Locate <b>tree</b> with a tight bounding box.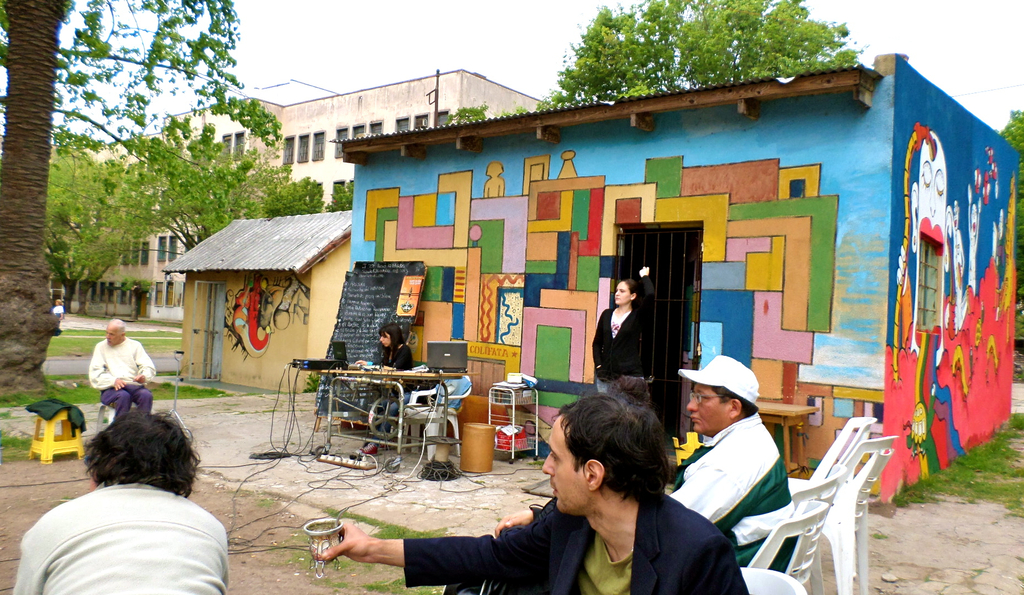
[x1=0, y1=0, x2=279, y2=402].
